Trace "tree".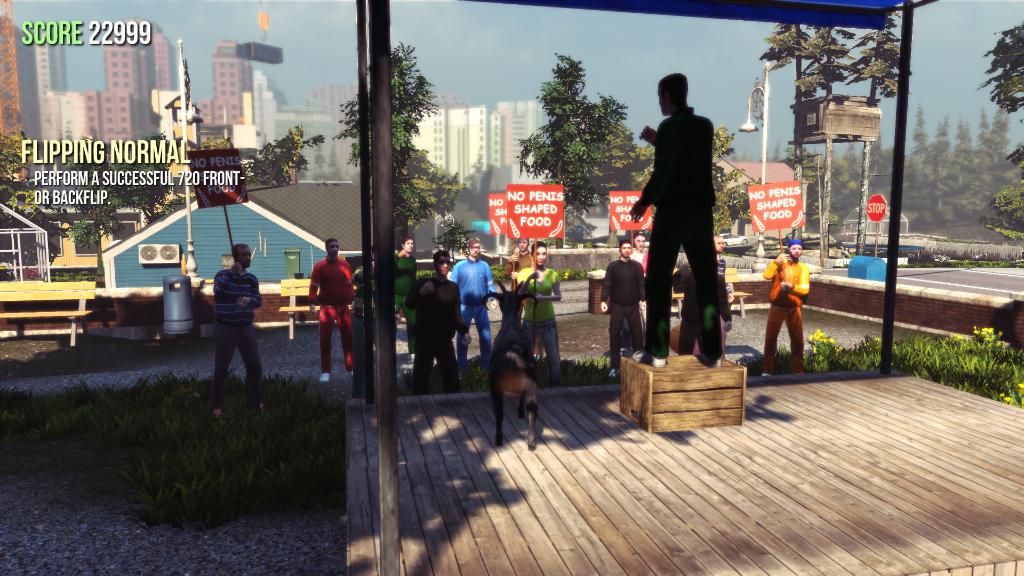
Traced to BBox(59, 132, 204, 259).
